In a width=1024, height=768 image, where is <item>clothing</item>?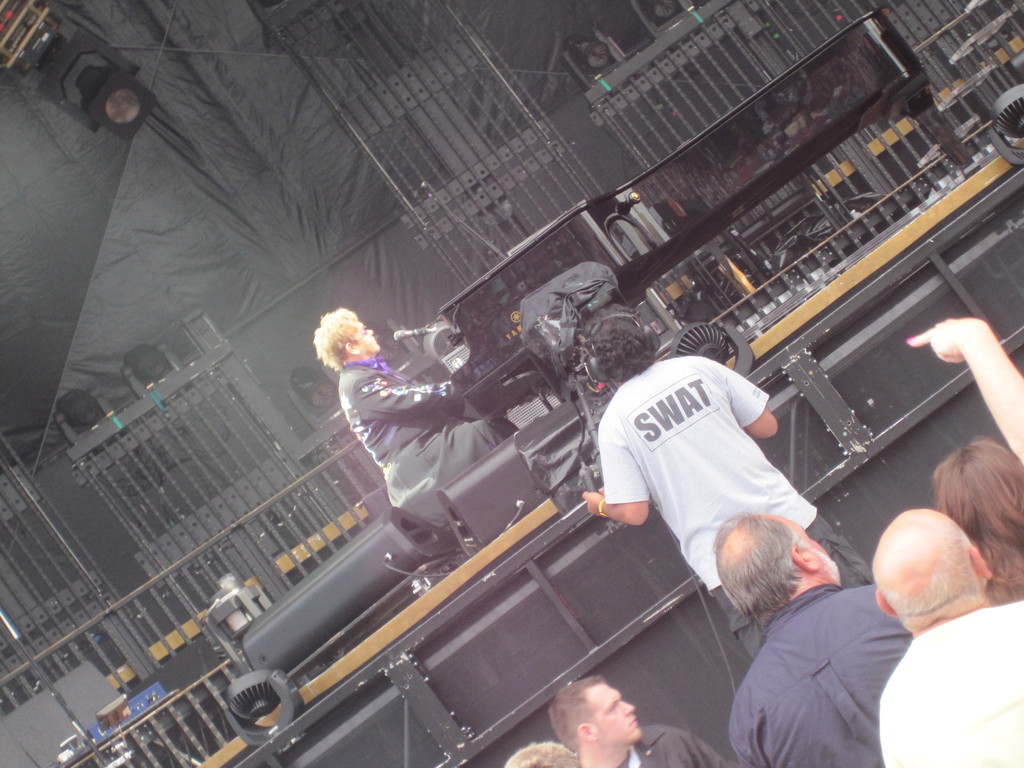
[x1=729, y1=581, x2=910, y2=767].
